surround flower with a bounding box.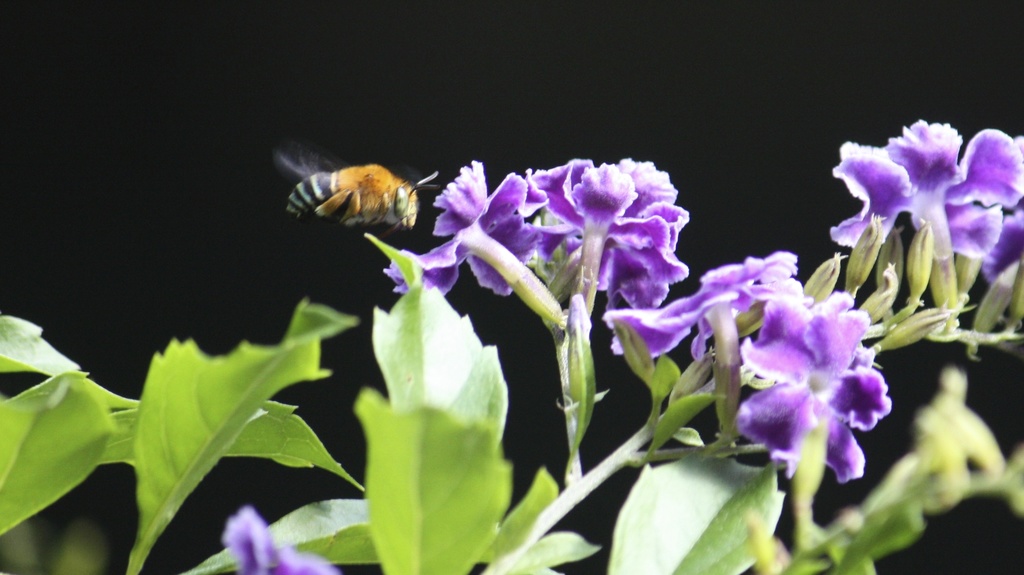
pyautogui.locateOnScreen(828, 118, 1023, 289).
